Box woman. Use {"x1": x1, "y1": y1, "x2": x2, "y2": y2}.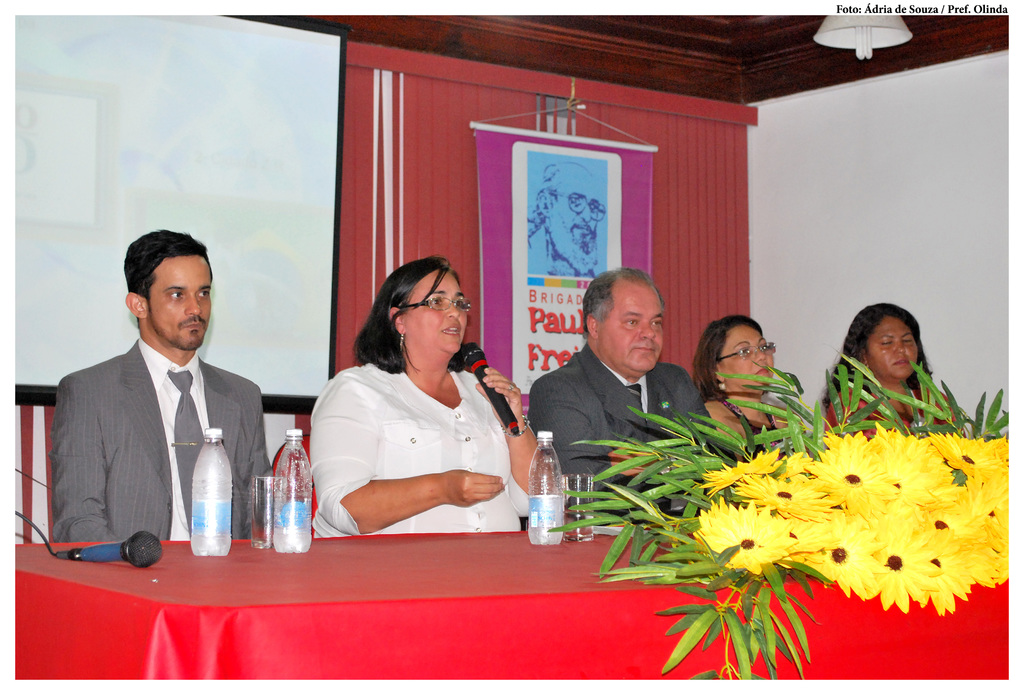
{"x1": 310, "y1": 255, "x2": 529, "y2": 550}.
